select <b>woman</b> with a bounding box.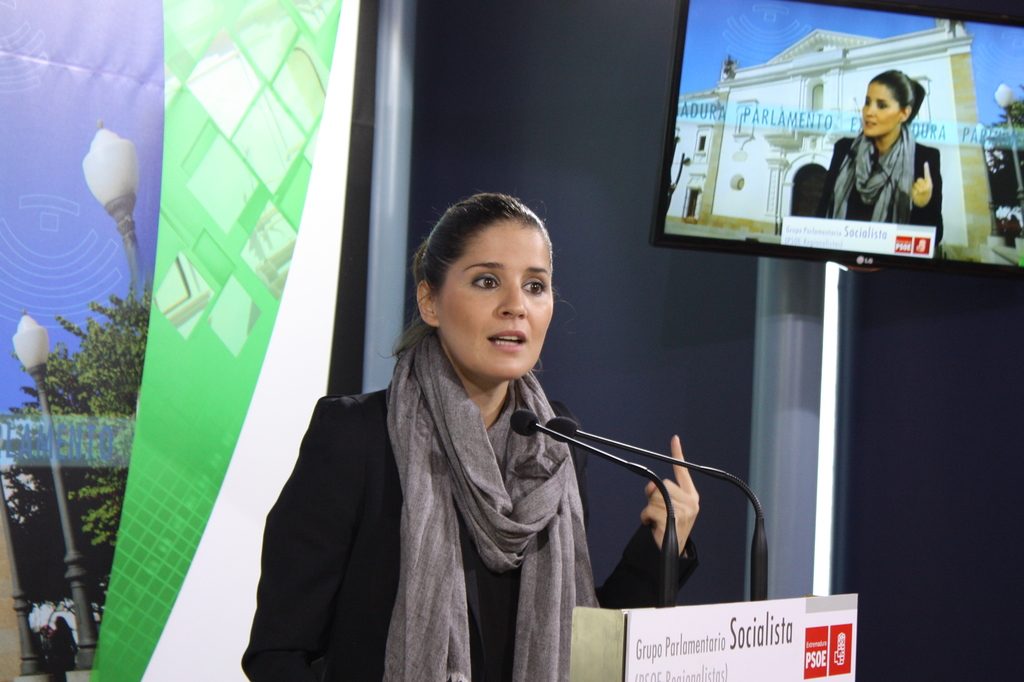
[x1=286, y1=190, x2=683, y2=681].
